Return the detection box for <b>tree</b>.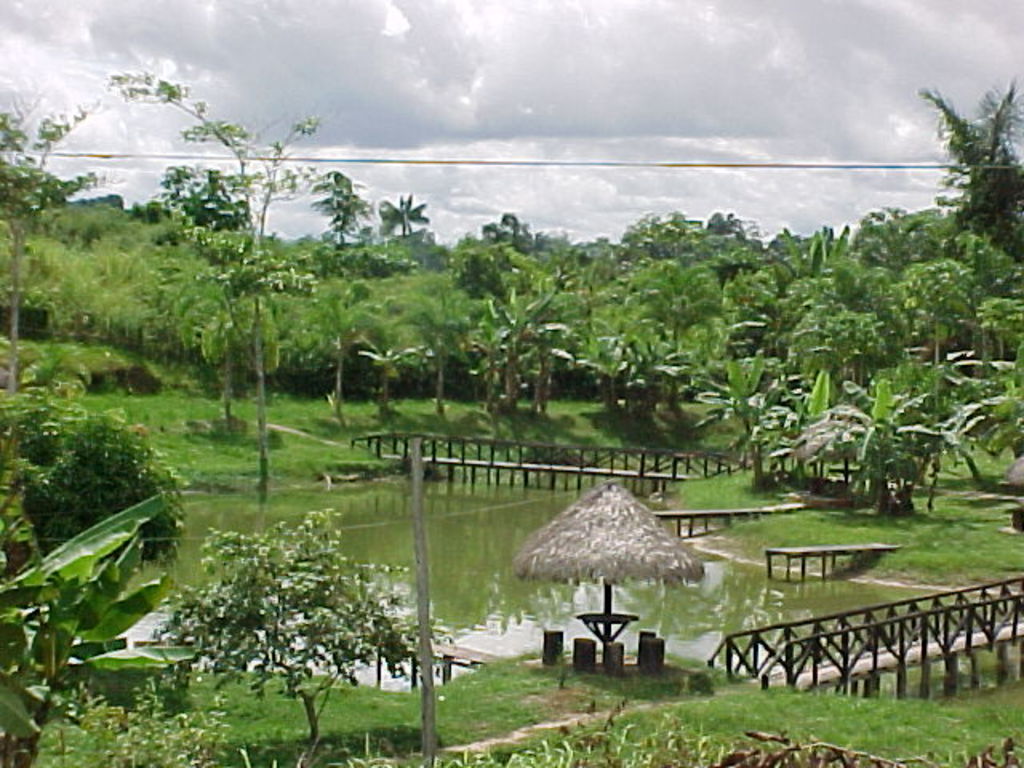
<region>138, 499, 419, 718</region>.
